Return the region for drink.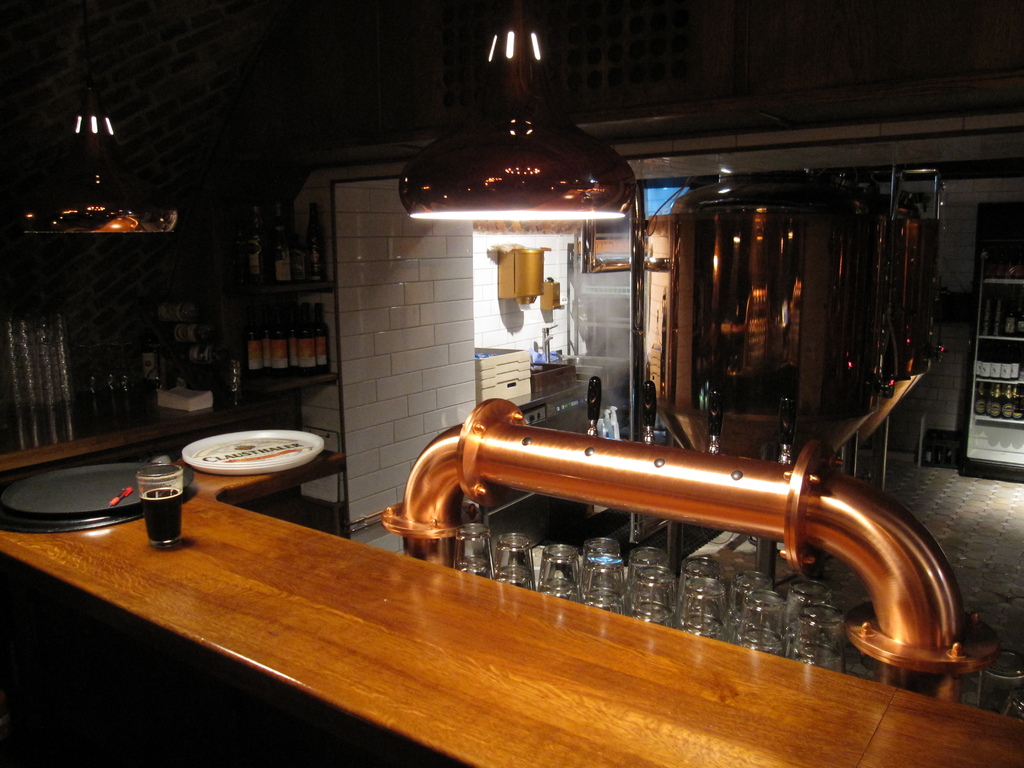
Rect(289, 235, 301, 282).
